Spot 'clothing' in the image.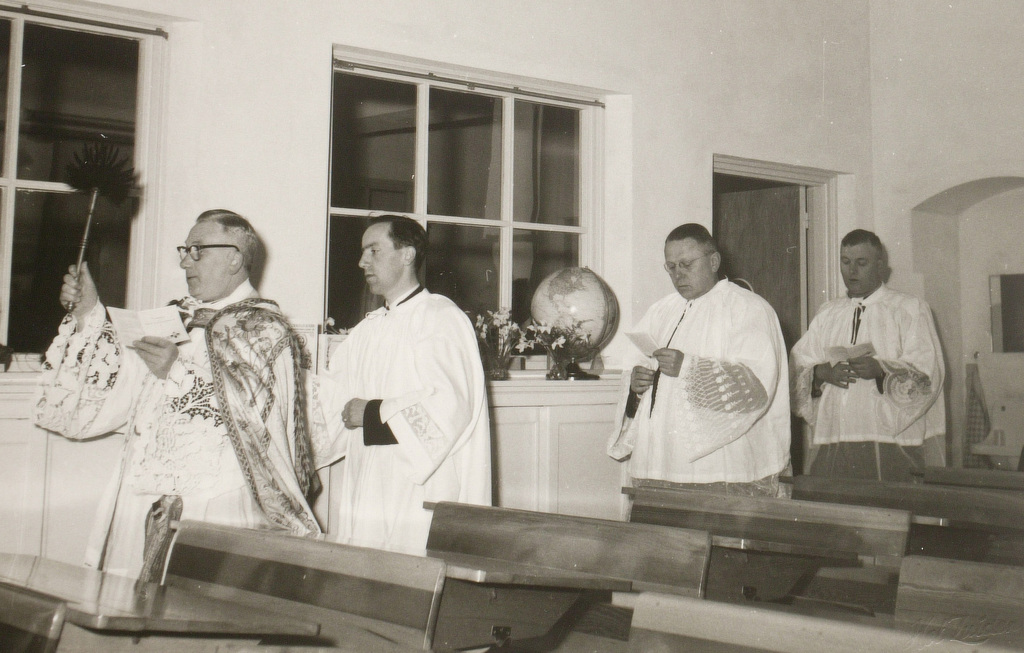
'clothing' found at <region>325, 286, 502, 558</region>.
